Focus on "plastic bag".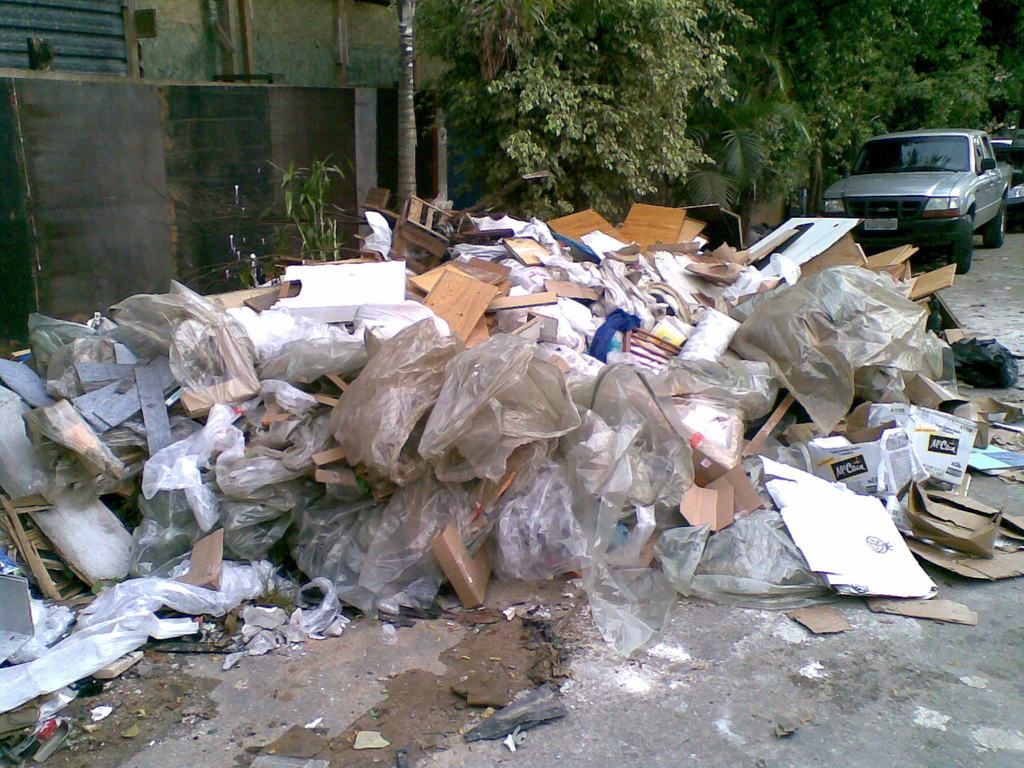
Focused at box(646, 506, 842, 617).
